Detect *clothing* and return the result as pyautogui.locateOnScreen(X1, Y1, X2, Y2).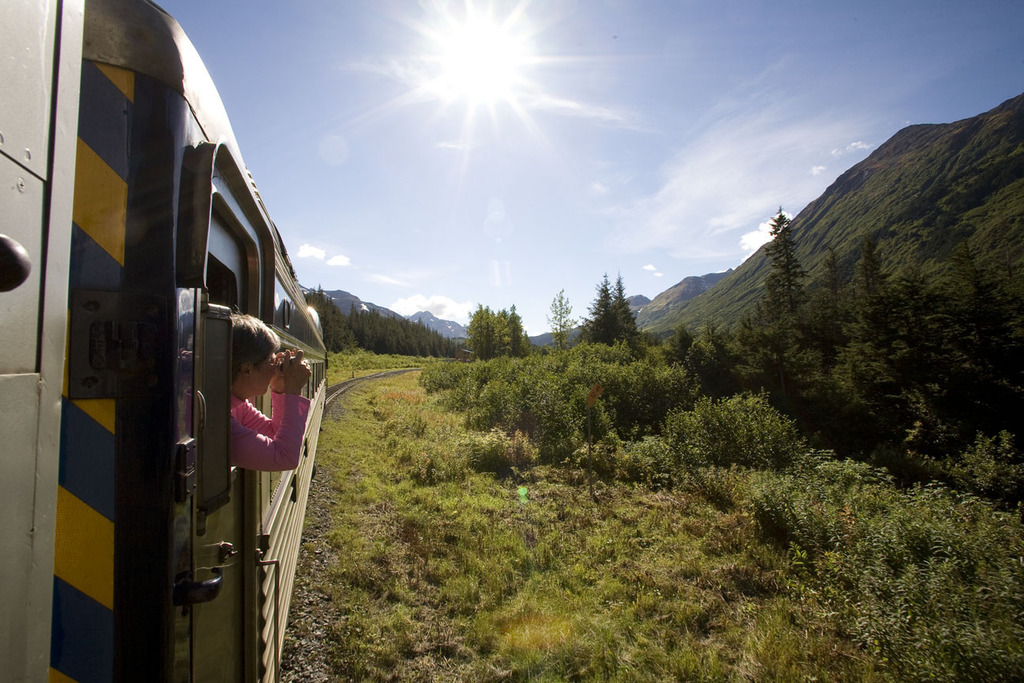
pyautogui.locateOnScreen(224, 387, 309, 474).
